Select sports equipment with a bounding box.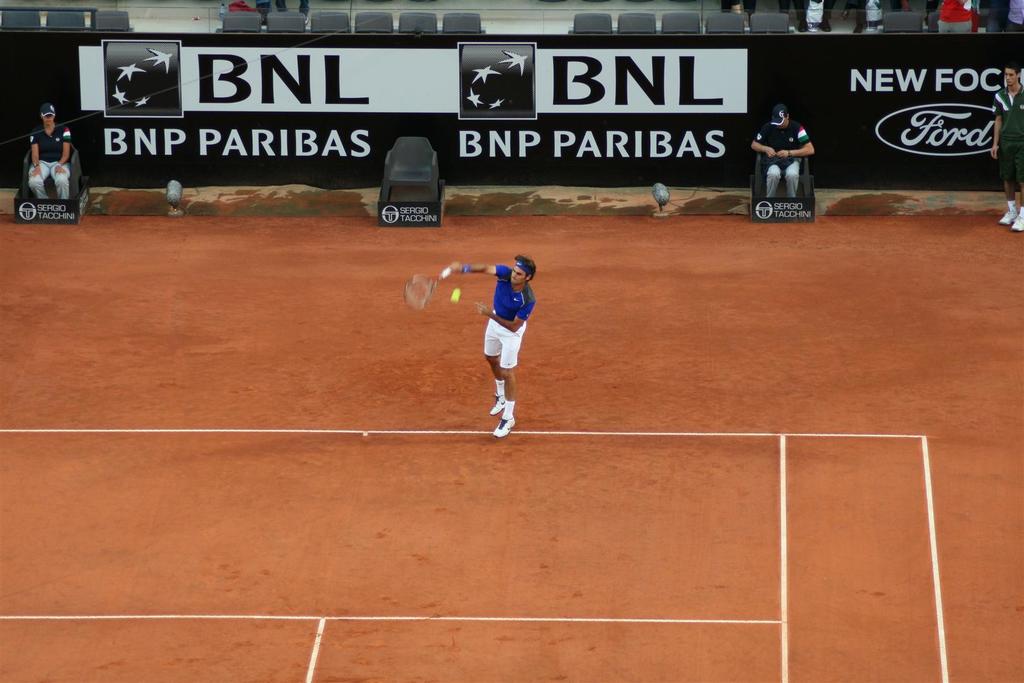
detection(491, 411, 515, 440).
